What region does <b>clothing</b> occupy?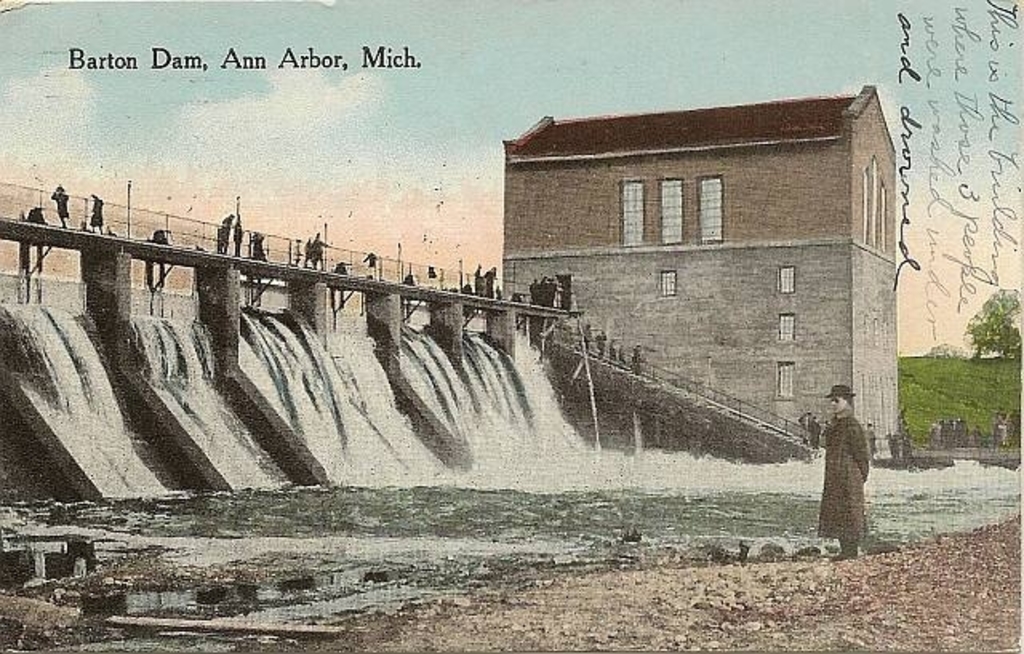
crop(797, 377, 880, 545).
